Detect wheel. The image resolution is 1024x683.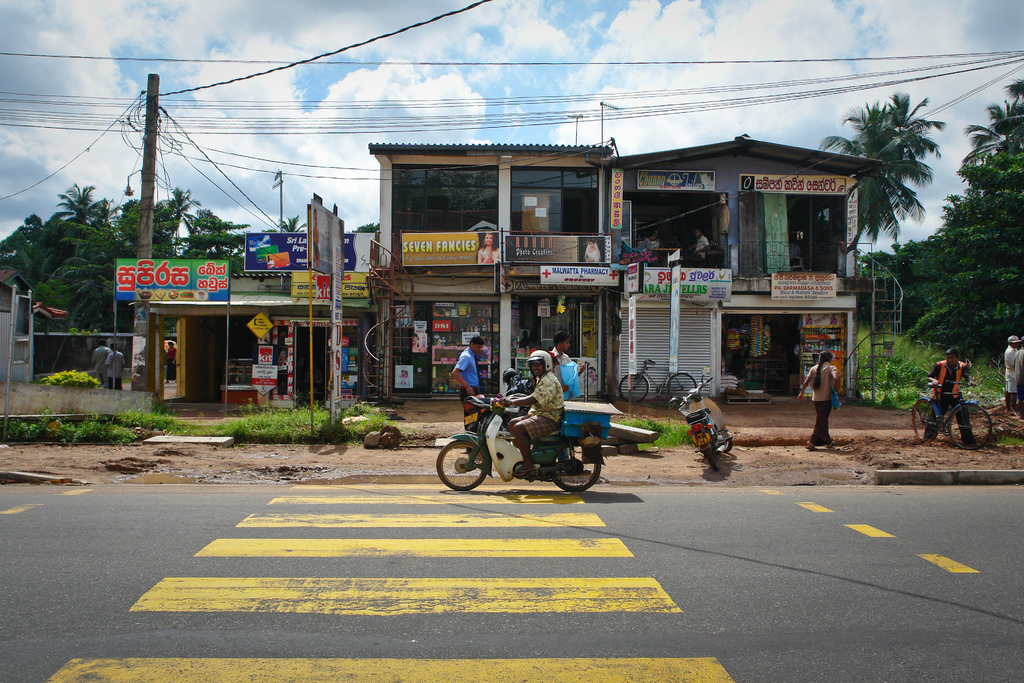
Rect(703, 443, 719, 470).
